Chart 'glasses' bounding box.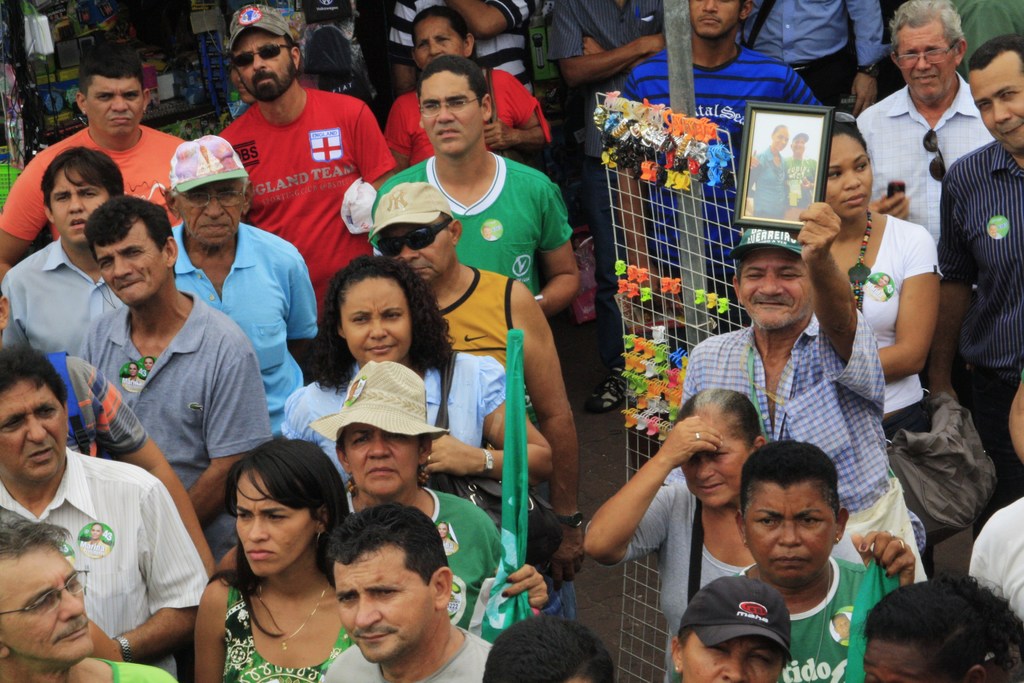
Charted: box(4, 563, 92, 620).
